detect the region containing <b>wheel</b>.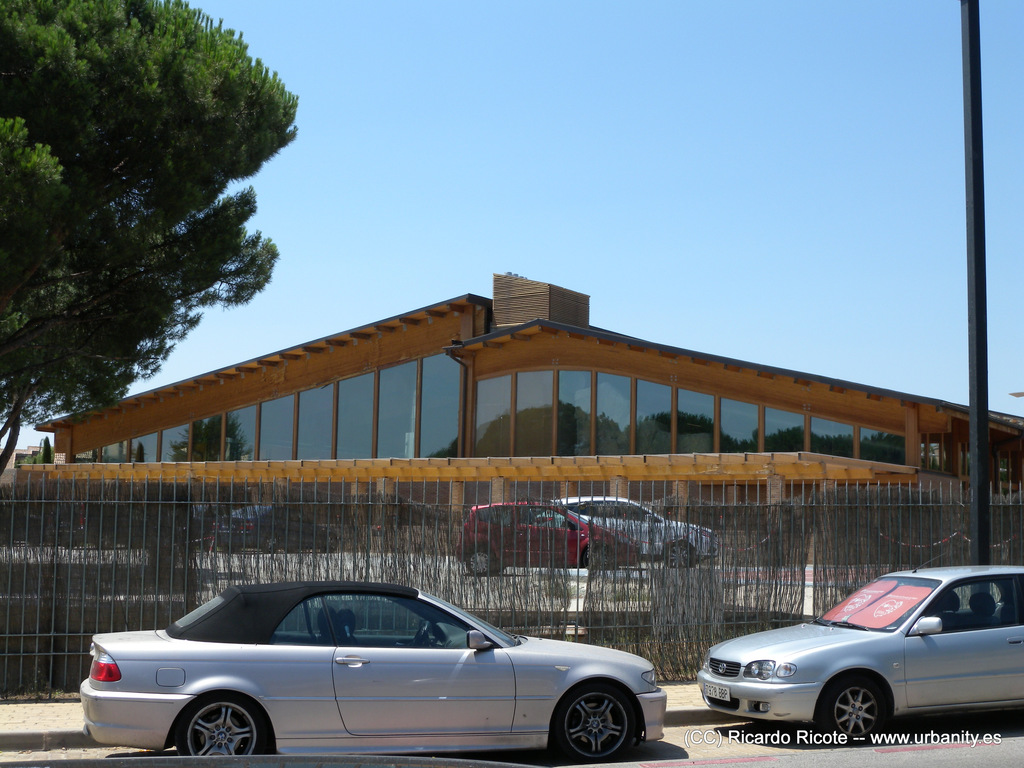
select_region(467, 547, 501, 578).
